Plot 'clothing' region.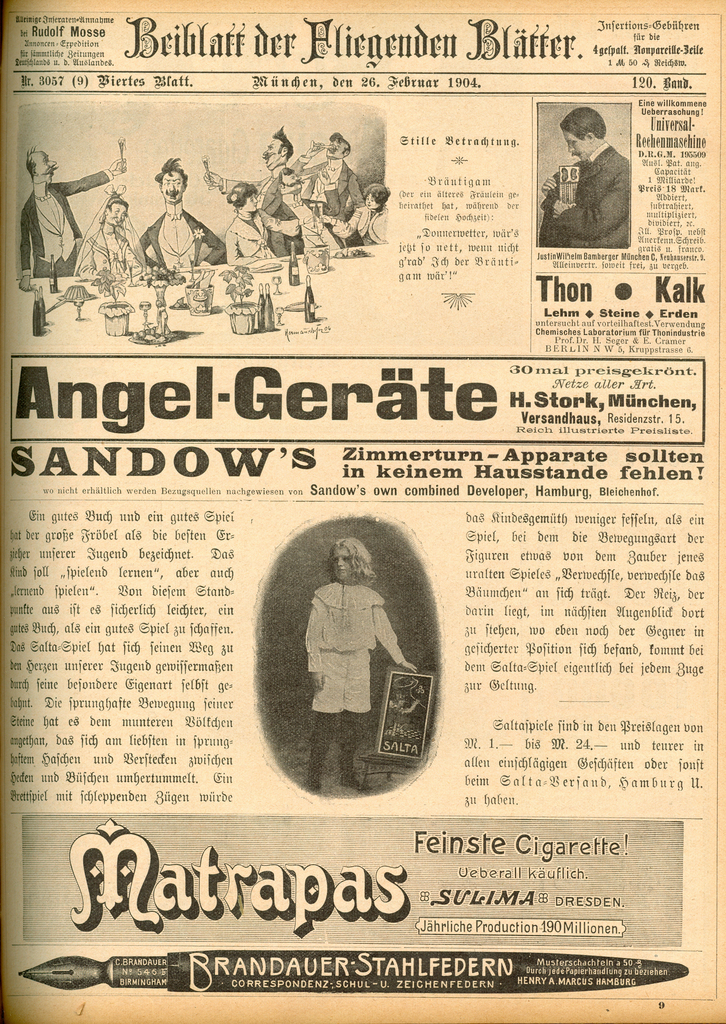
Plotted at {"x1": 544, "y1": 138, "x2": 628, "y2": 250}.
